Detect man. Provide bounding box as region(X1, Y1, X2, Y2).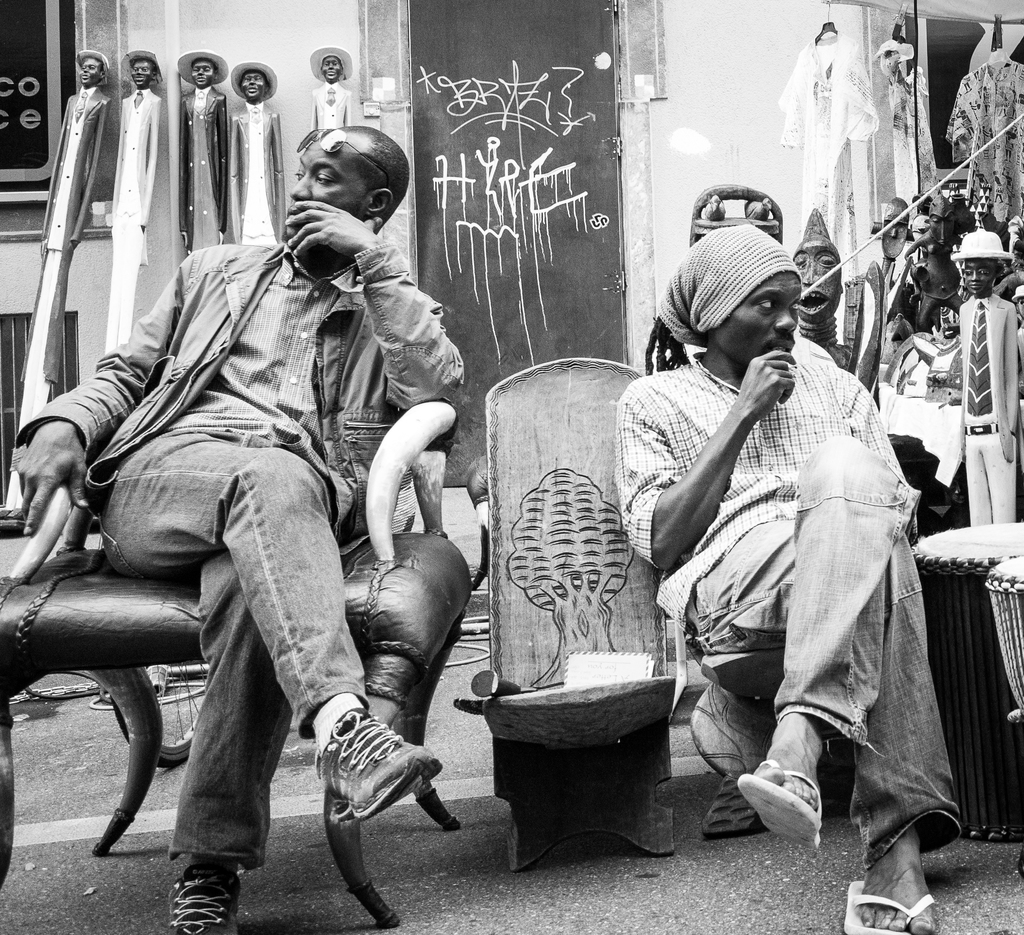
region(611, 214, 966, 934).
